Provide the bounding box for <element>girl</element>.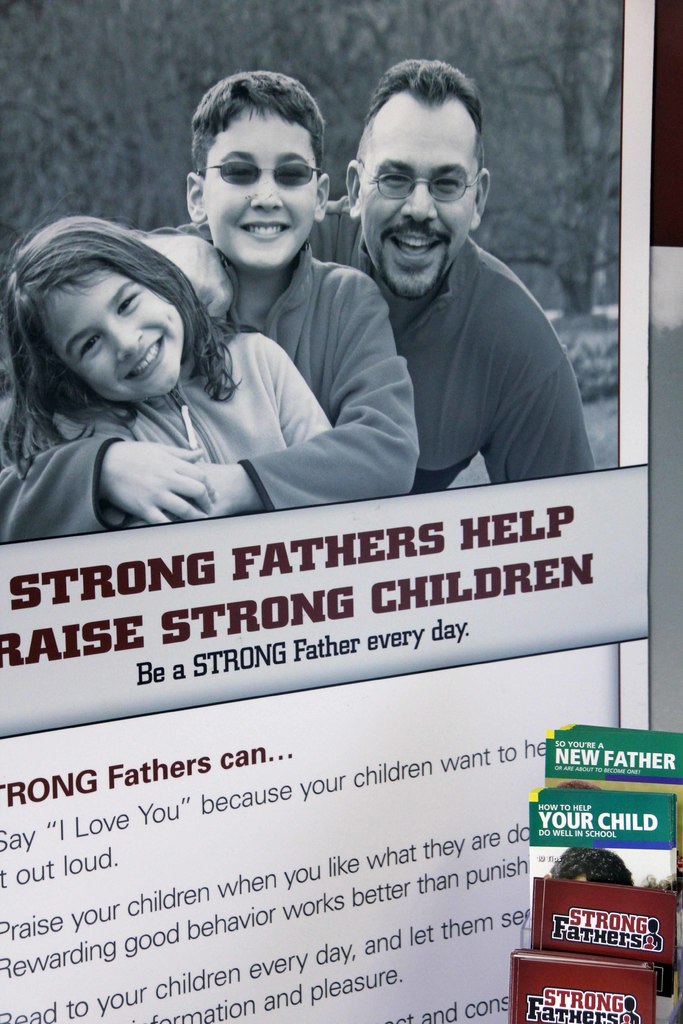
pyautogui.locateOnScreen(0, 214, 341, 543).
